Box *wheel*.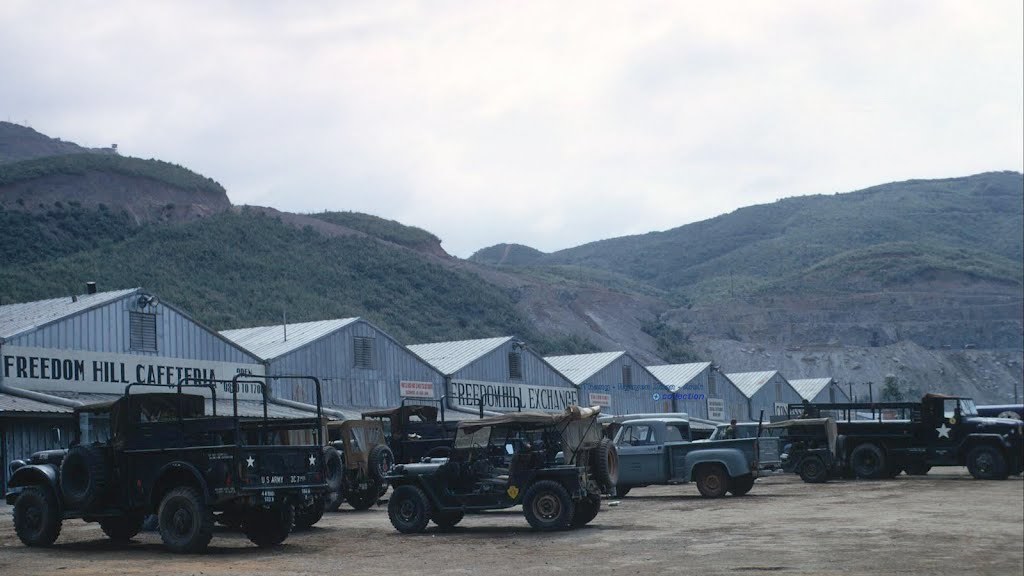
BBox(848, 445, 886, 477).
